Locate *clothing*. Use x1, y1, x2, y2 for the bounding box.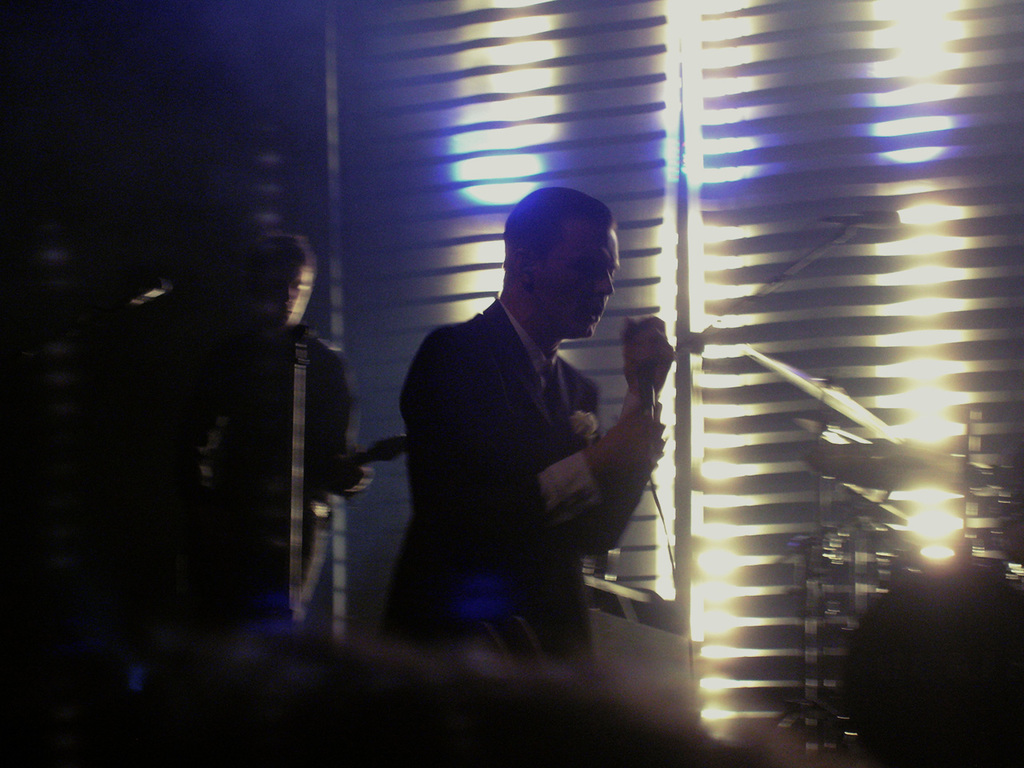
384, 293, 602, 703.
